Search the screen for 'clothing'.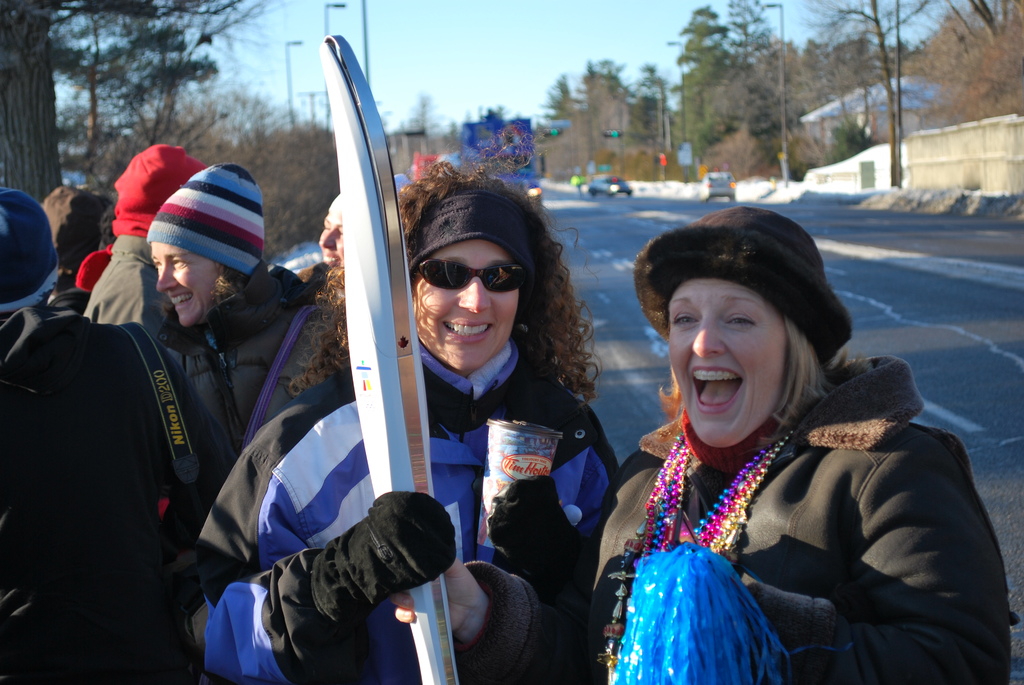
Found at Rect(457, 359, 1020, 684).
